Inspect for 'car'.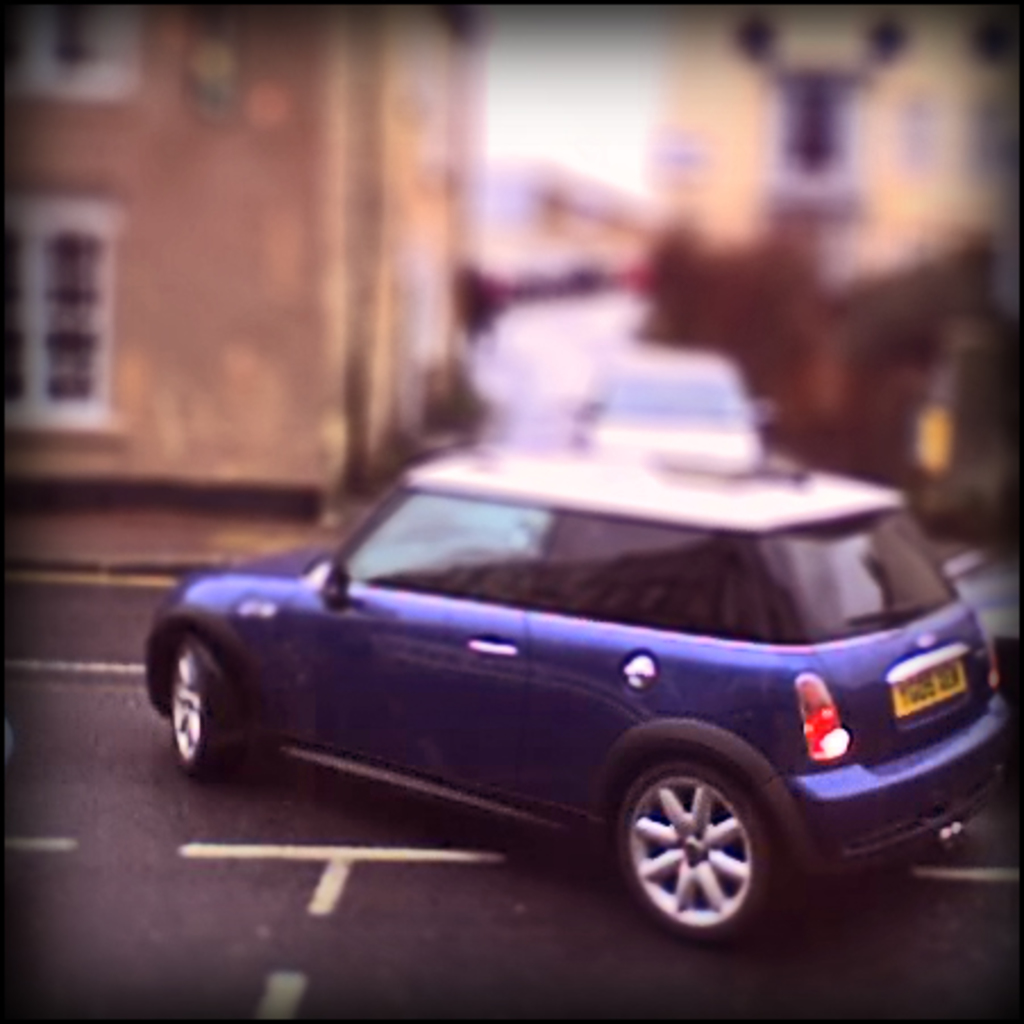
Inspection: {"left": 152, "top": 384, "right": 1013, "bottom": 972}.
